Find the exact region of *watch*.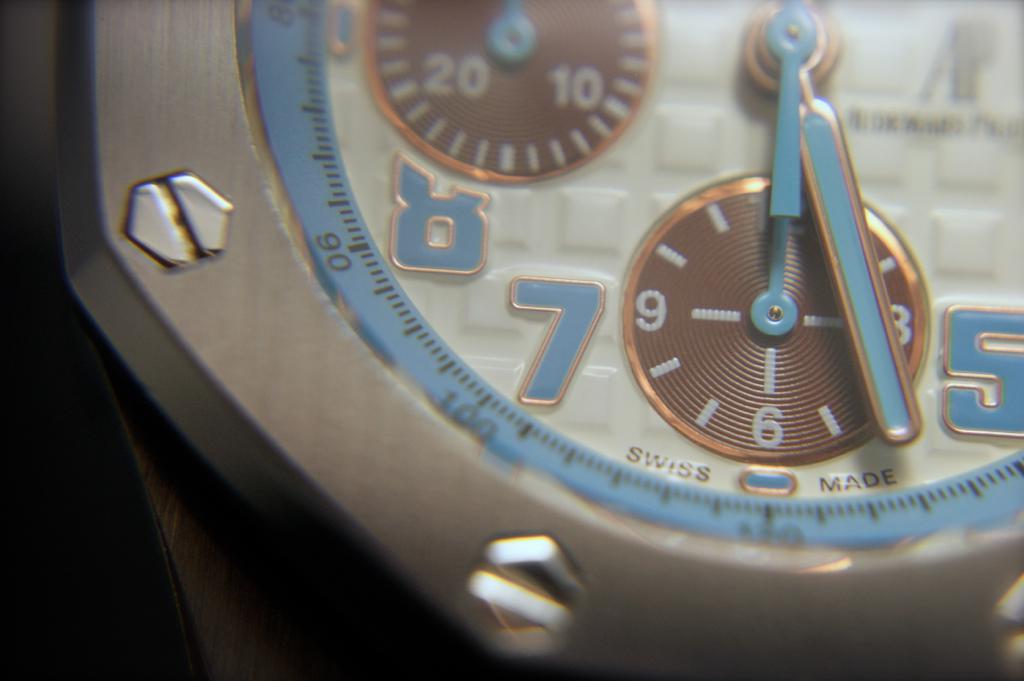
Exact region: 53,0,1023,680.
